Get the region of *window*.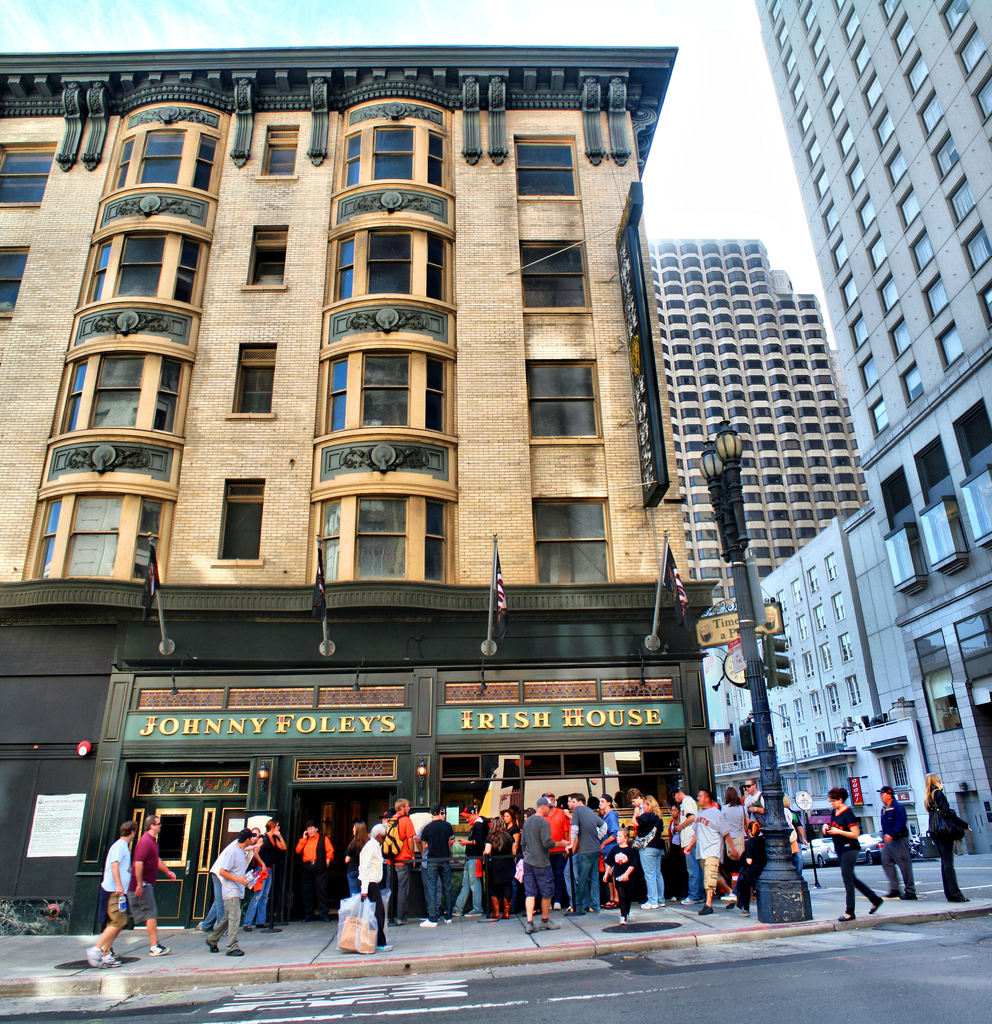
locate(65, 347, 177, 433).
